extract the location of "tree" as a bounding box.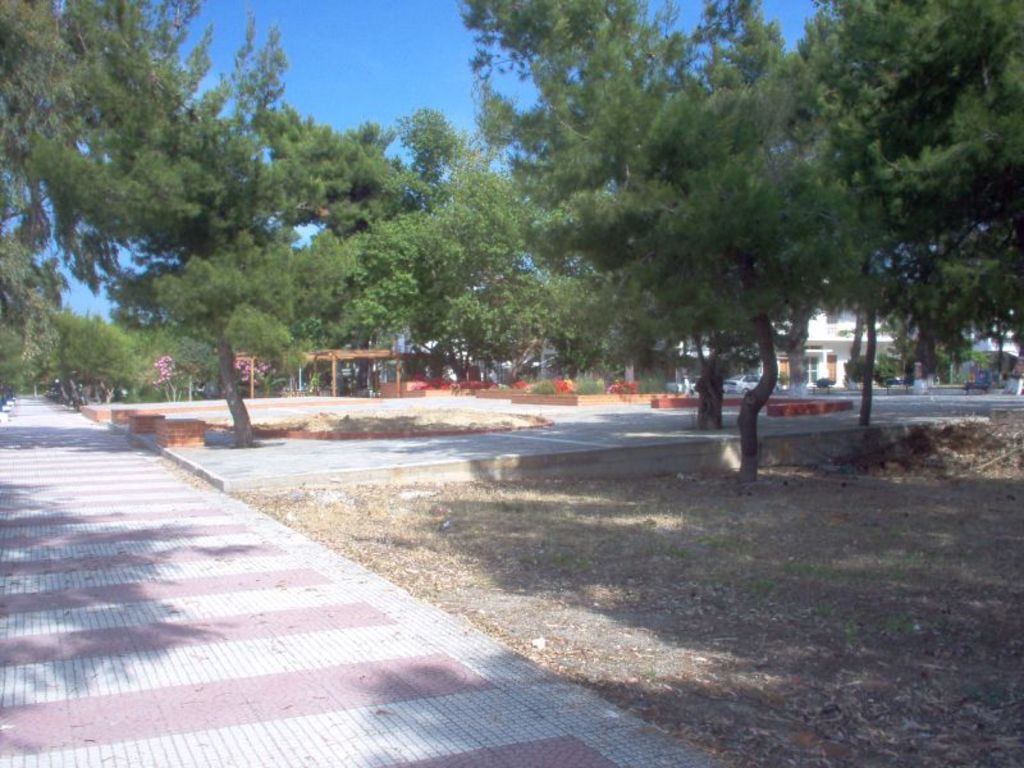
302 116 541 389.
